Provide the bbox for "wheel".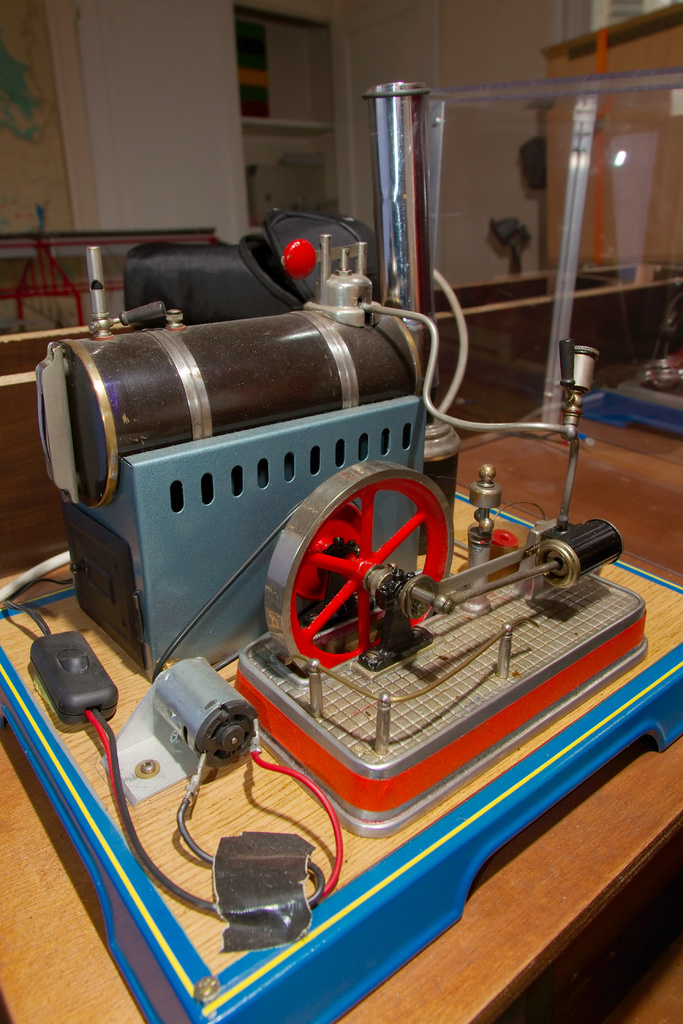
272 471 432 685.
